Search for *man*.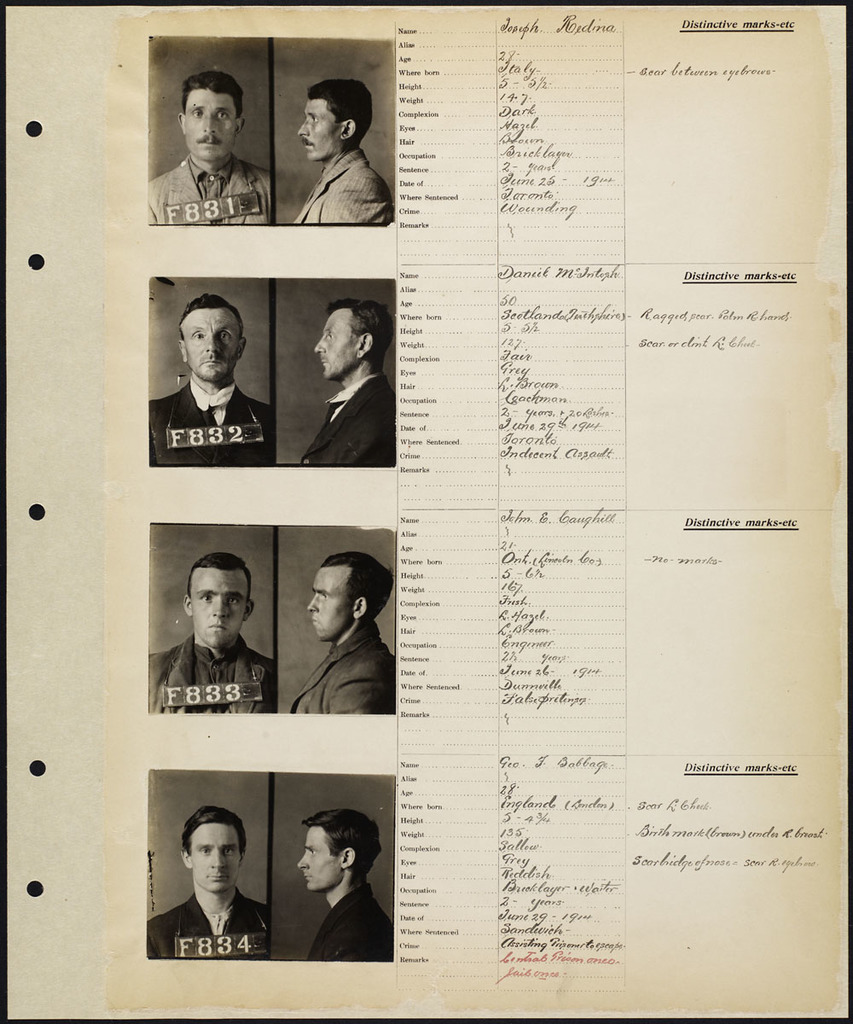
Found at (left=285, top=547, right=392, bottom=716).
